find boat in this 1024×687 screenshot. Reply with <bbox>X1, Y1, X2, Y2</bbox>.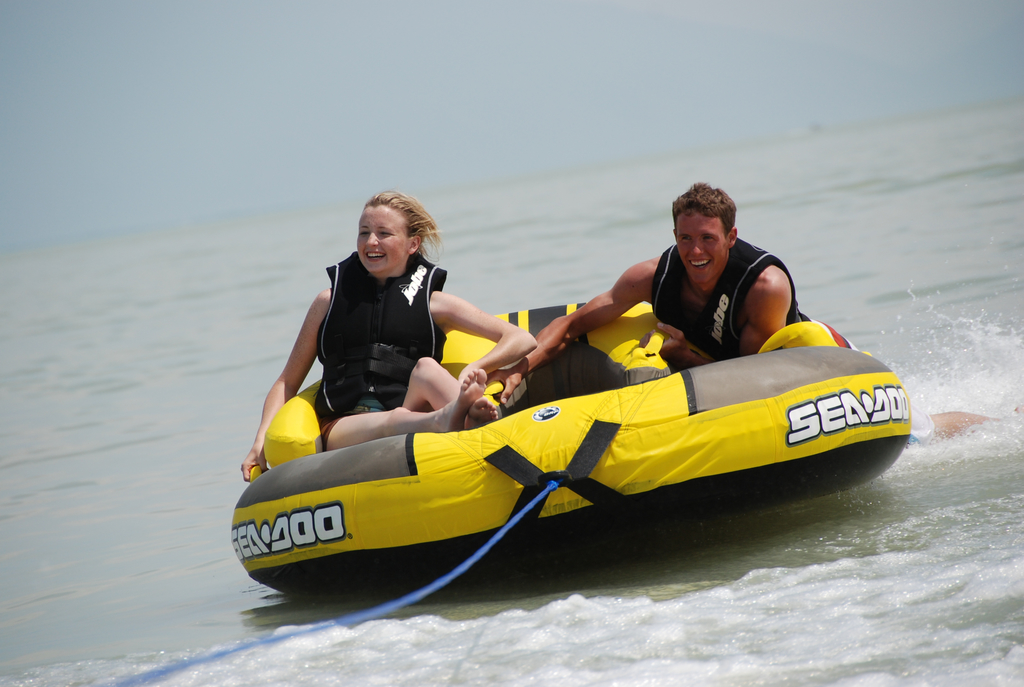
<bbox>155, 271, 921, 590</bbox>.
